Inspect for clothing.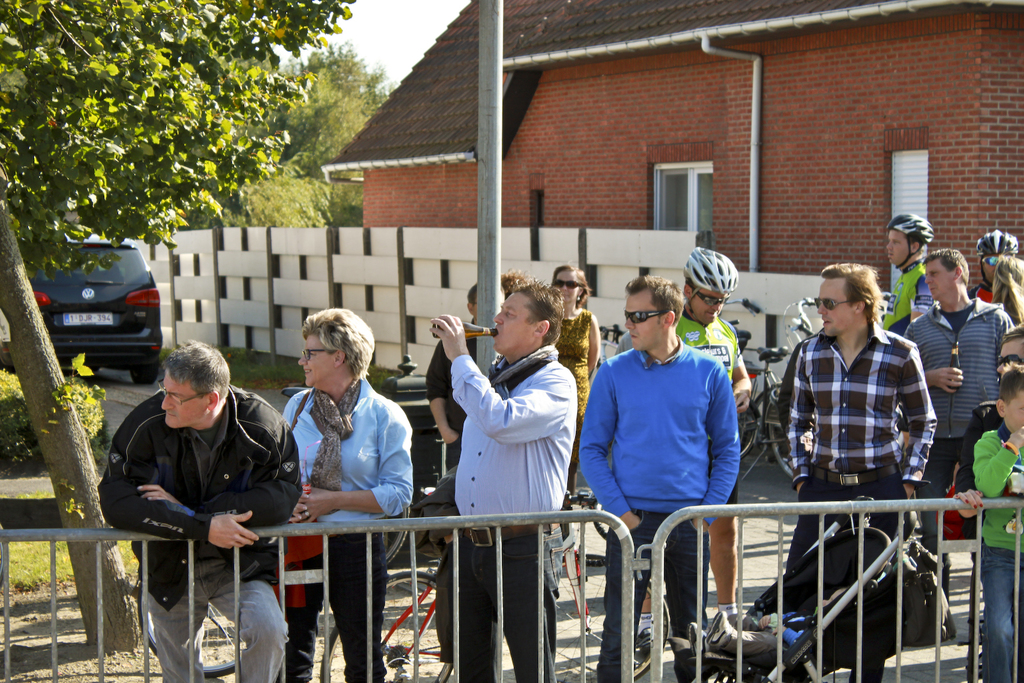
Inspection: bbox=[269, 369, 419, 682].
